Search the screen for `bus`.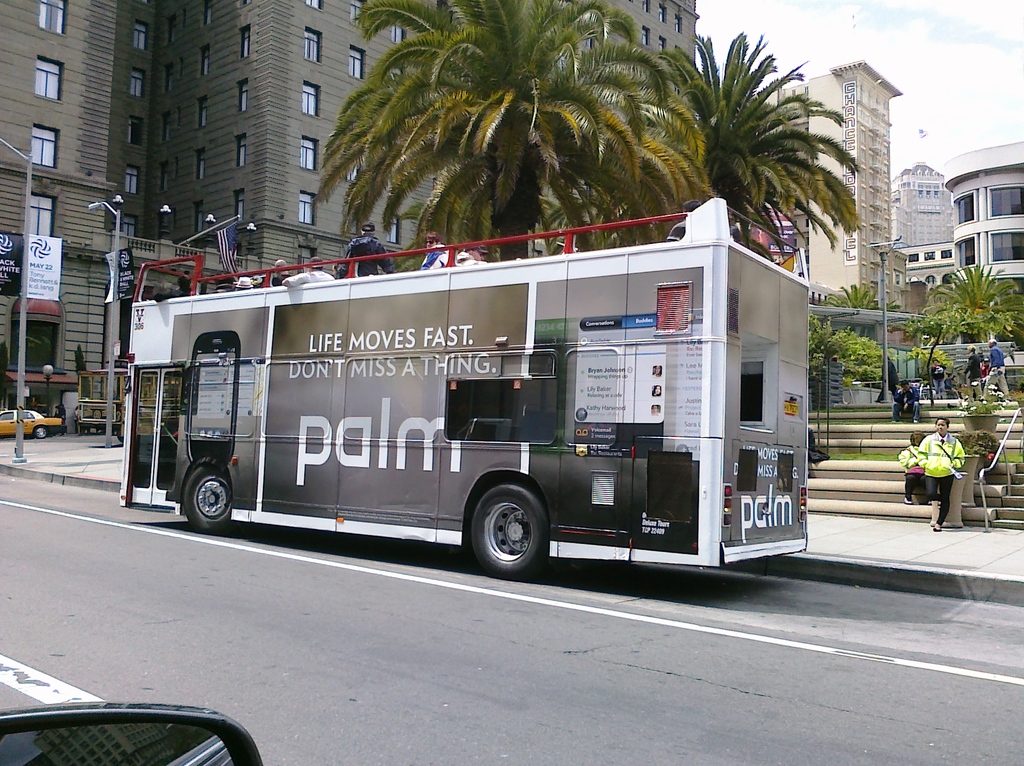
Found at Rect(121, 203, 811, 578).
